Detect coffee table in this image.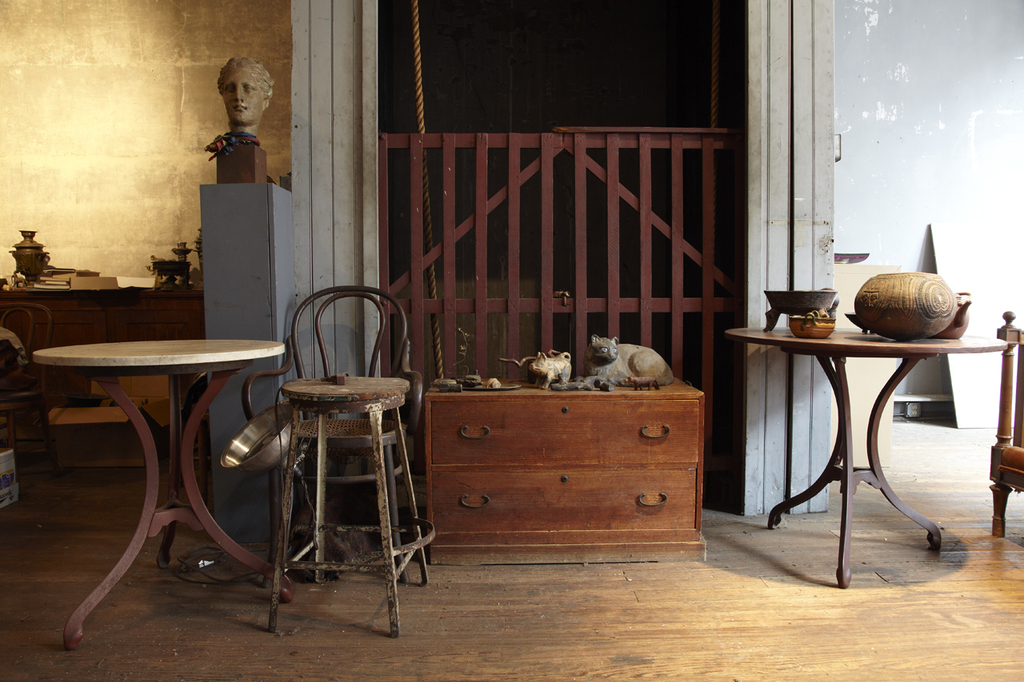
Detection: bbox=[726, 297, 987, 559].
